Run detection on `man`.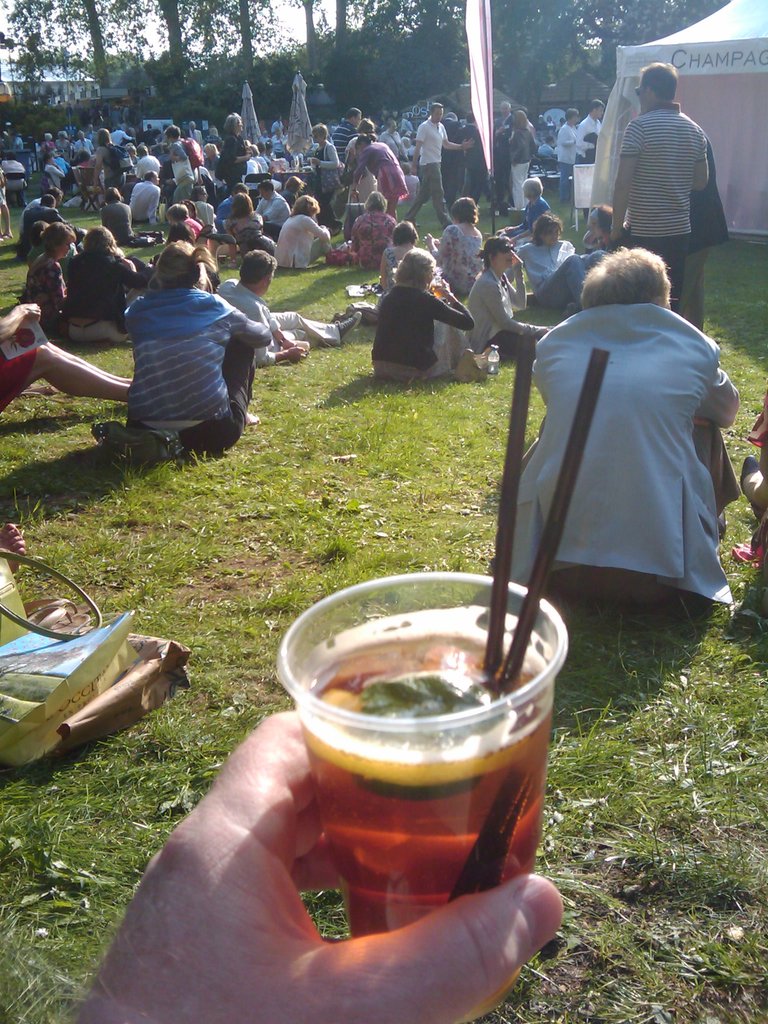
Result: [x1=324, y1=102, x2=365, y2=164].
